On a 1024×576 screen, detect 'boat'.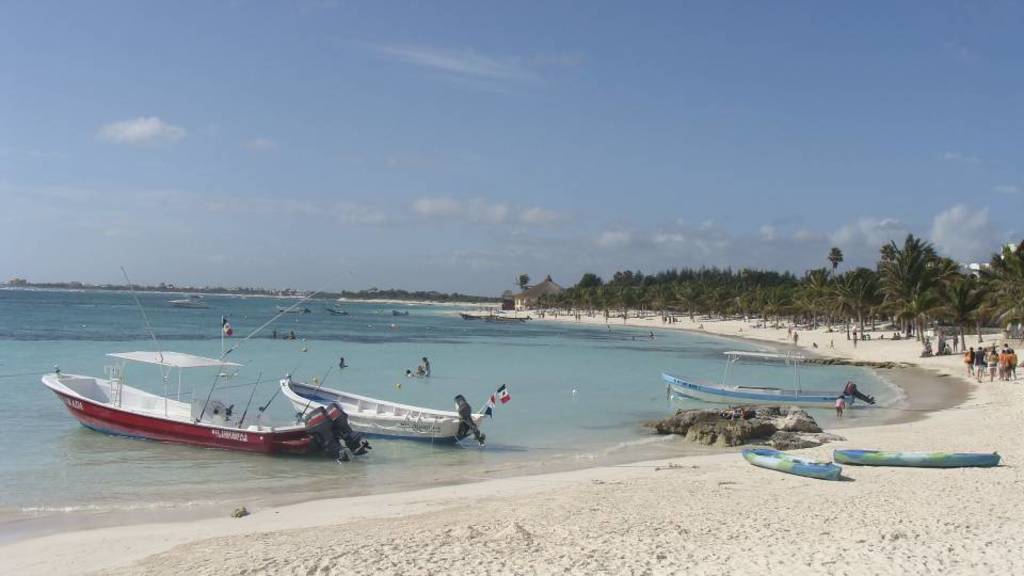
BBox(659, 368, 878, 405).
